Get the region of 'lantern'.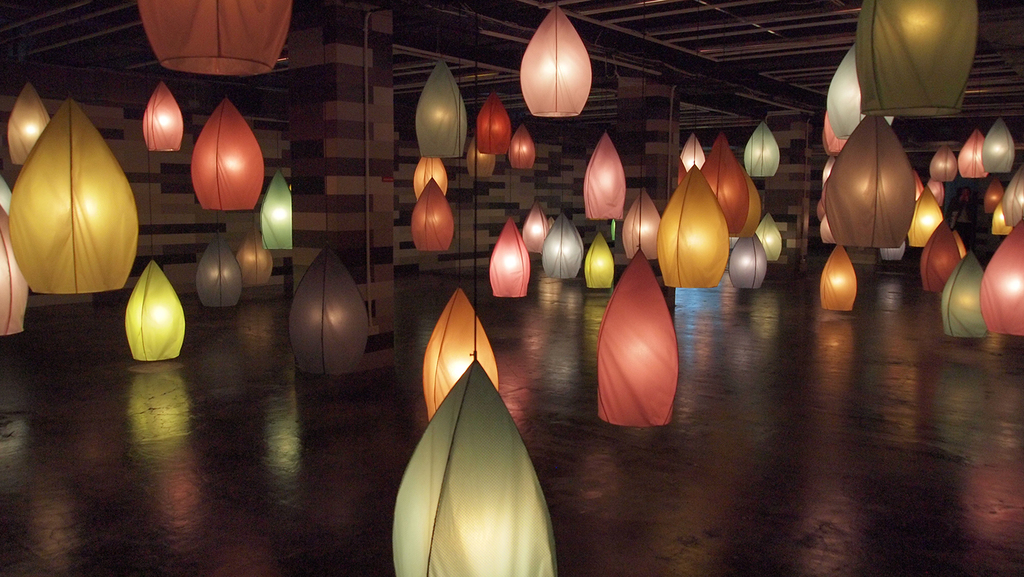
left=517, top=16, right=606, bottom=110.
